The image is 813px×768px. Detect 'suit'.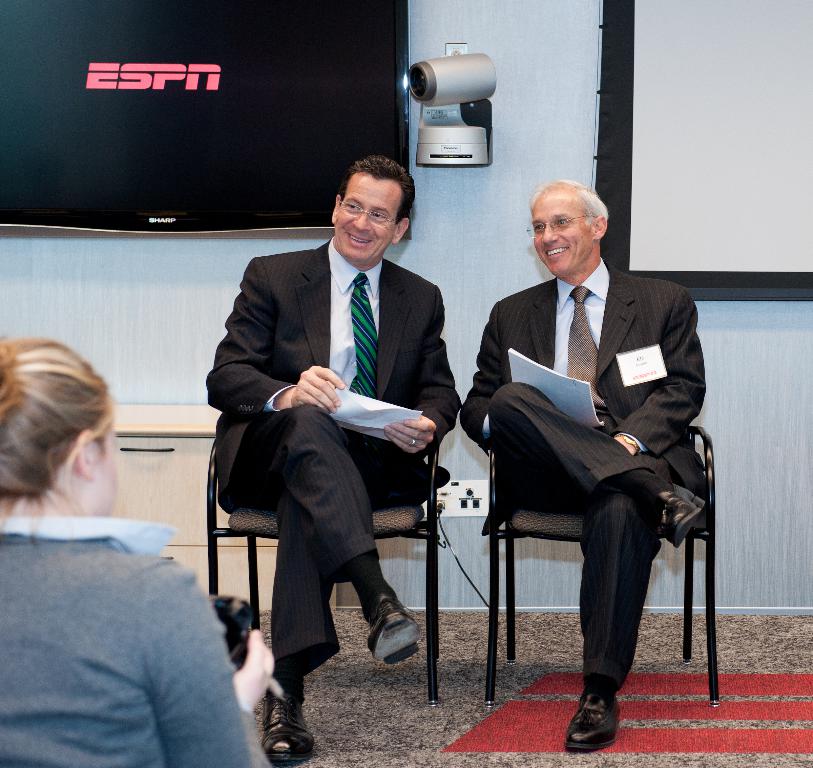
Detection: bbox=(199, 234, 463, 673).
